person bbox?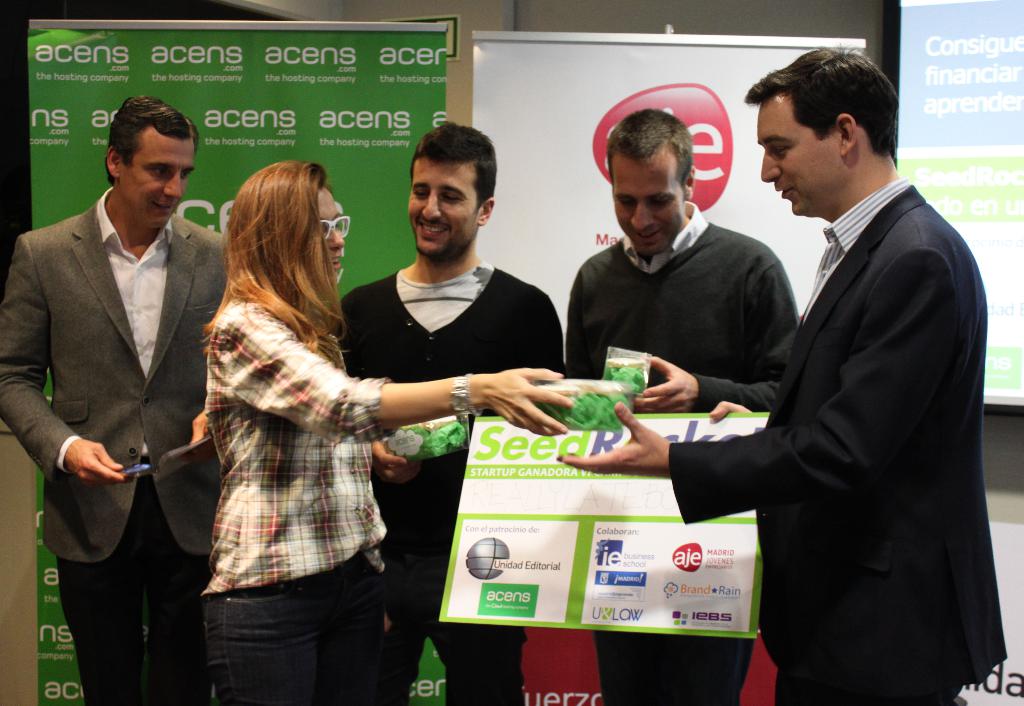
{"x1": 331, "y1": 115, "x2": 564, "y2": 705}
